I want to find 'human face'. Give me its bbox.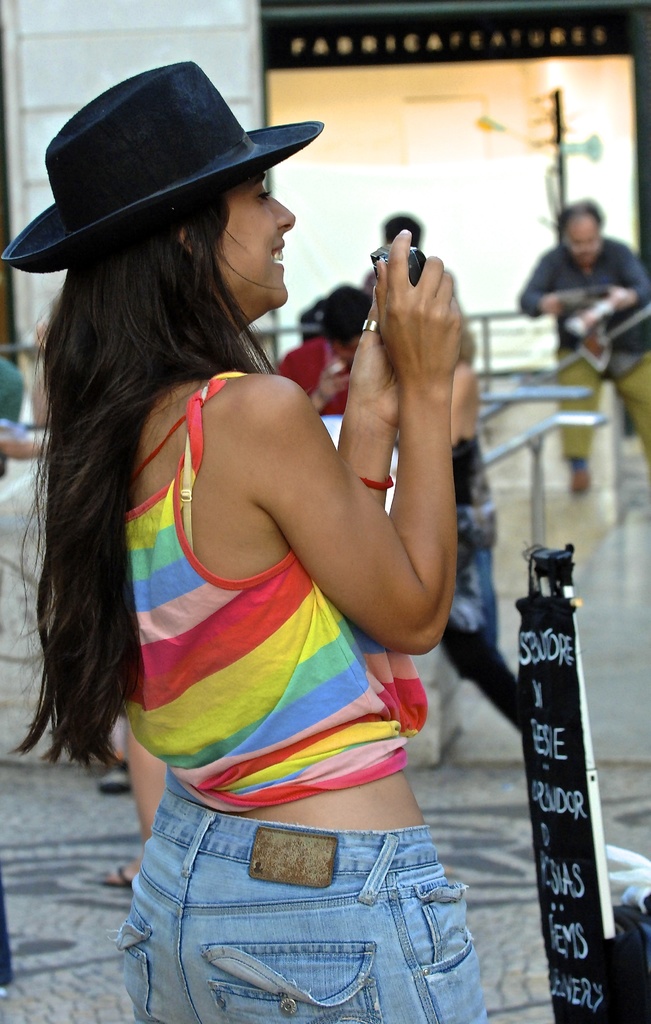
<box>337,339,359,365</box>.
